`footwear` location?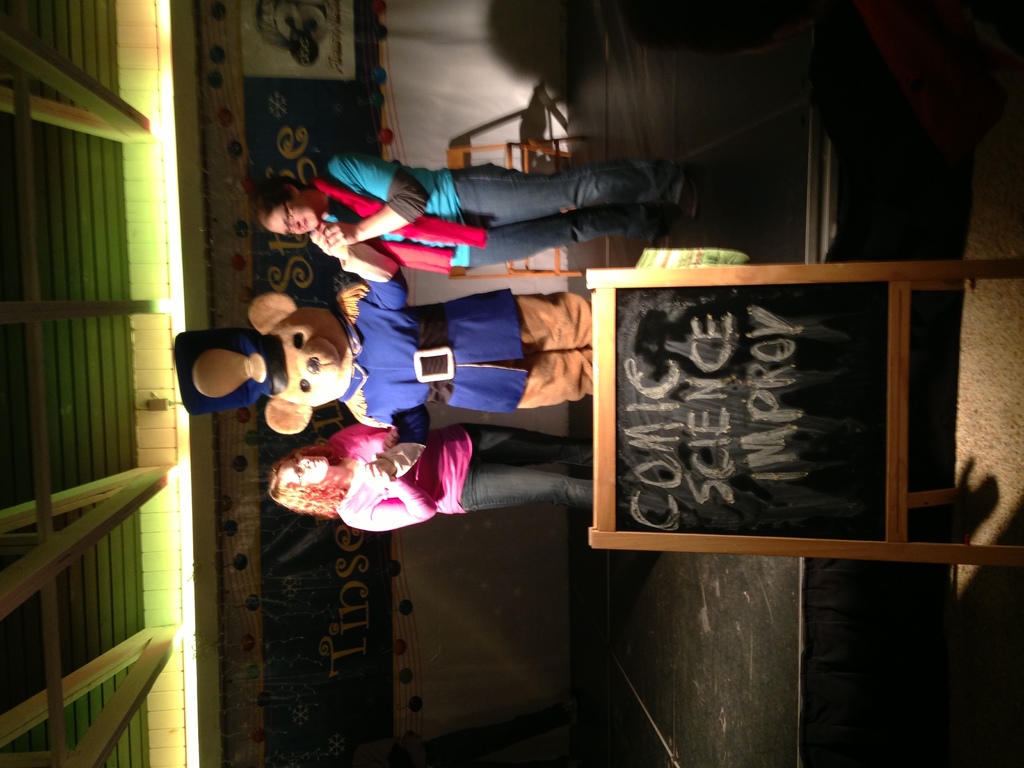
pyautogui.locateOnScreen(659, 202, 678, 248)
